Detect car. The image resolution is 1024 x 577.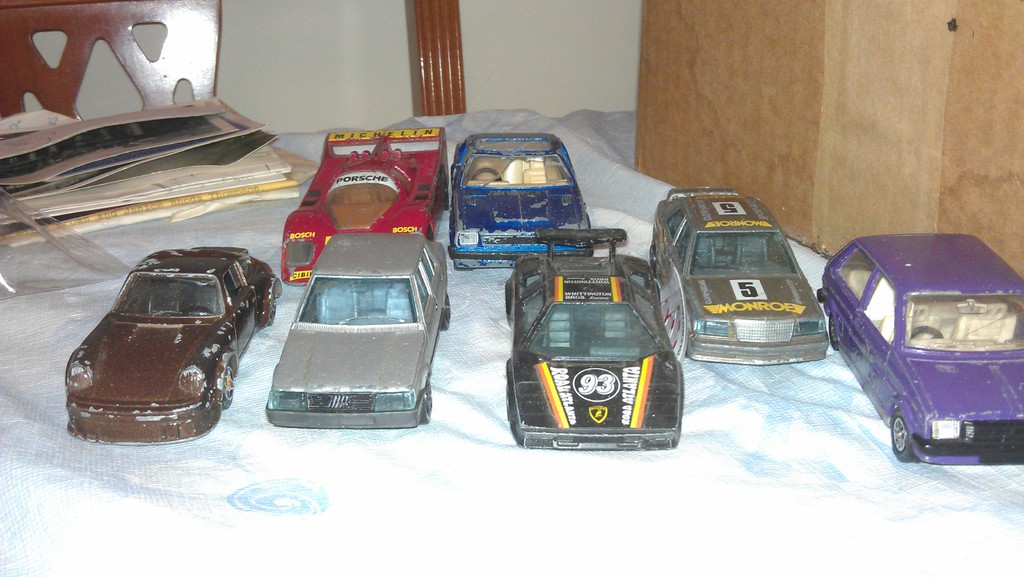
447 128 596 267.
